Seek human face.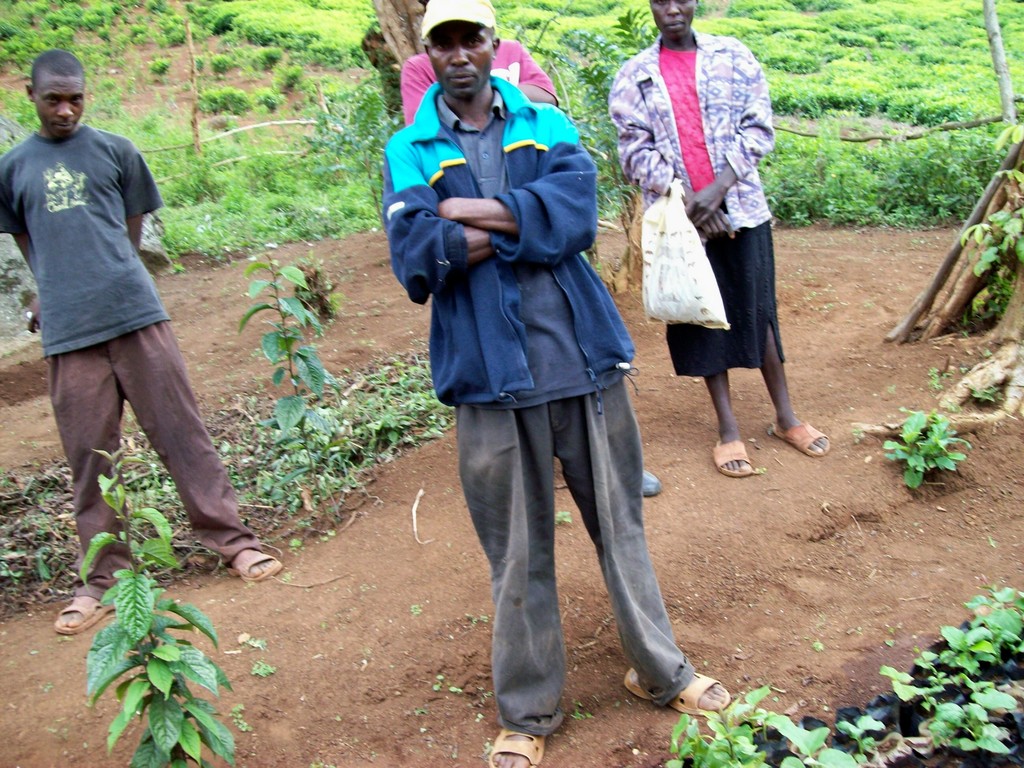
rect(426, 22, 492, 95).
